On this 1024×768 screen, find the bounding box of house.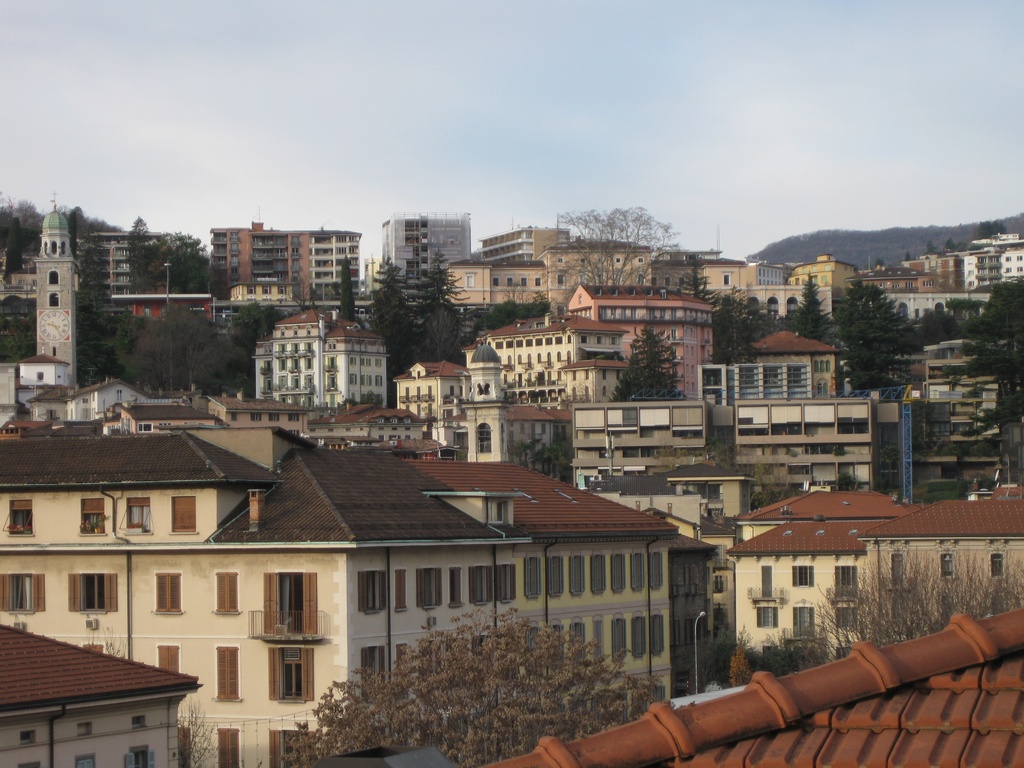
Bounding box: <box>747,262,785,287</box>.
